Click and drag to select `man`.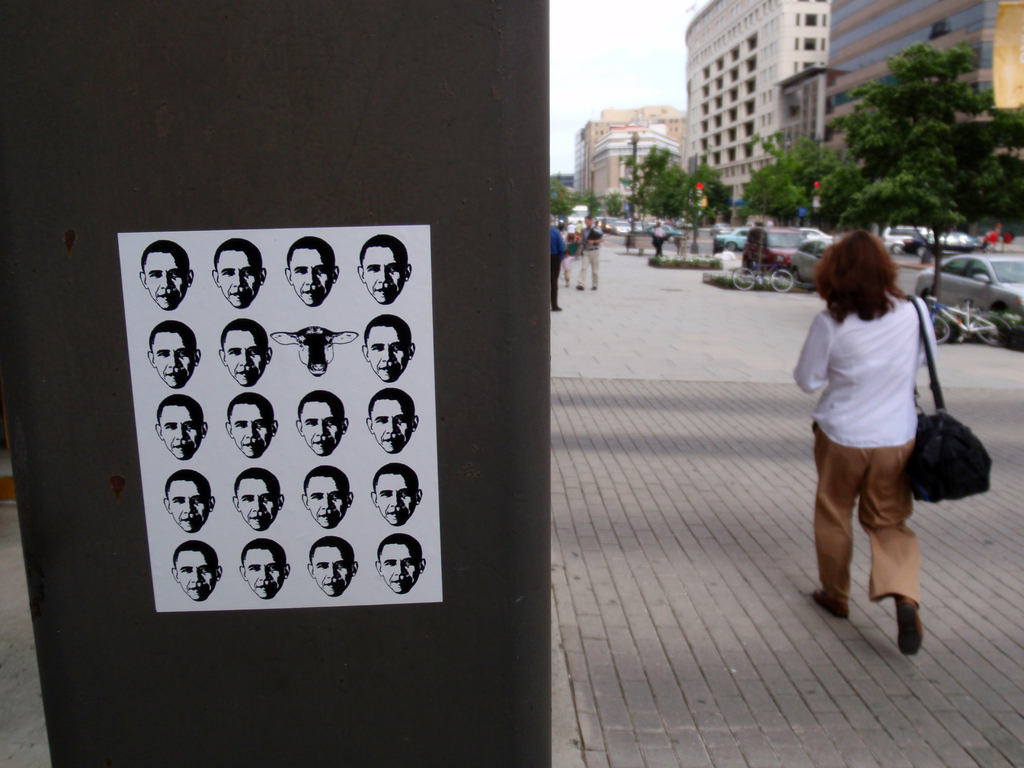
Selection: locate(169, 538, 222, 602).
